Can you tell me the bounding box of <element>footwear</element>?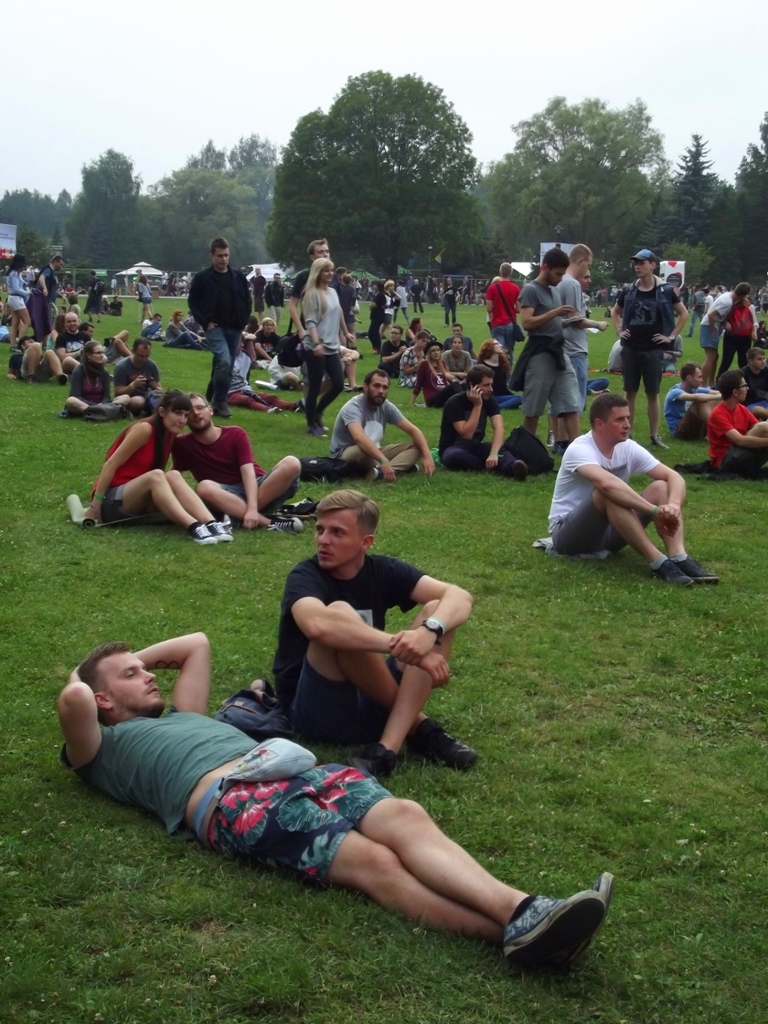
region(58, 372, 68, 388).
